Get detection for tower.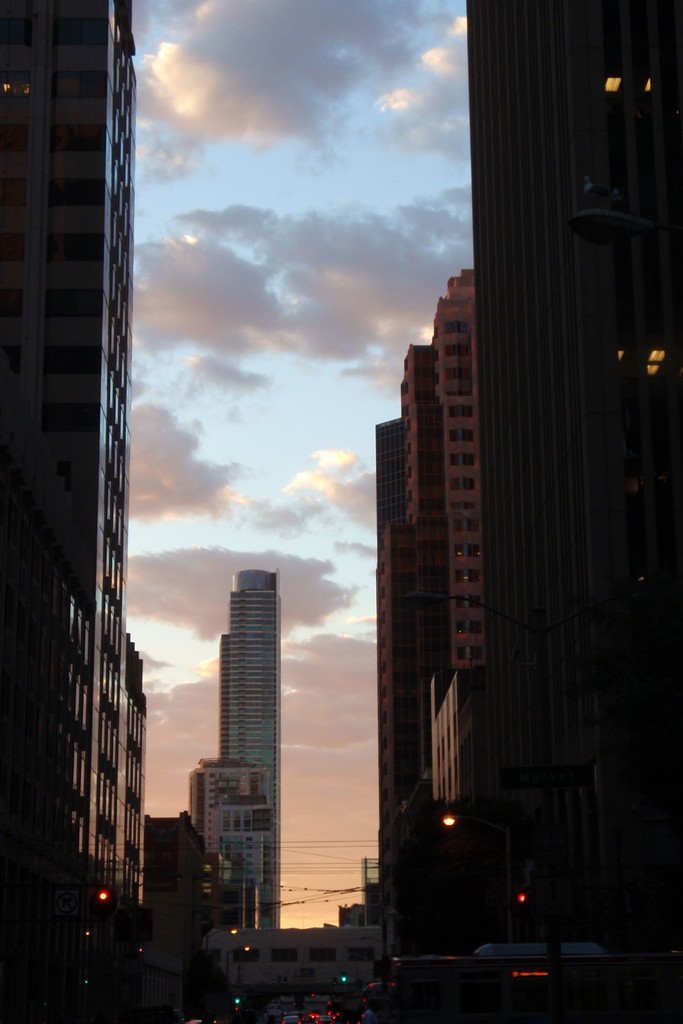
Detection: rect(0, 0, 137, 916).
